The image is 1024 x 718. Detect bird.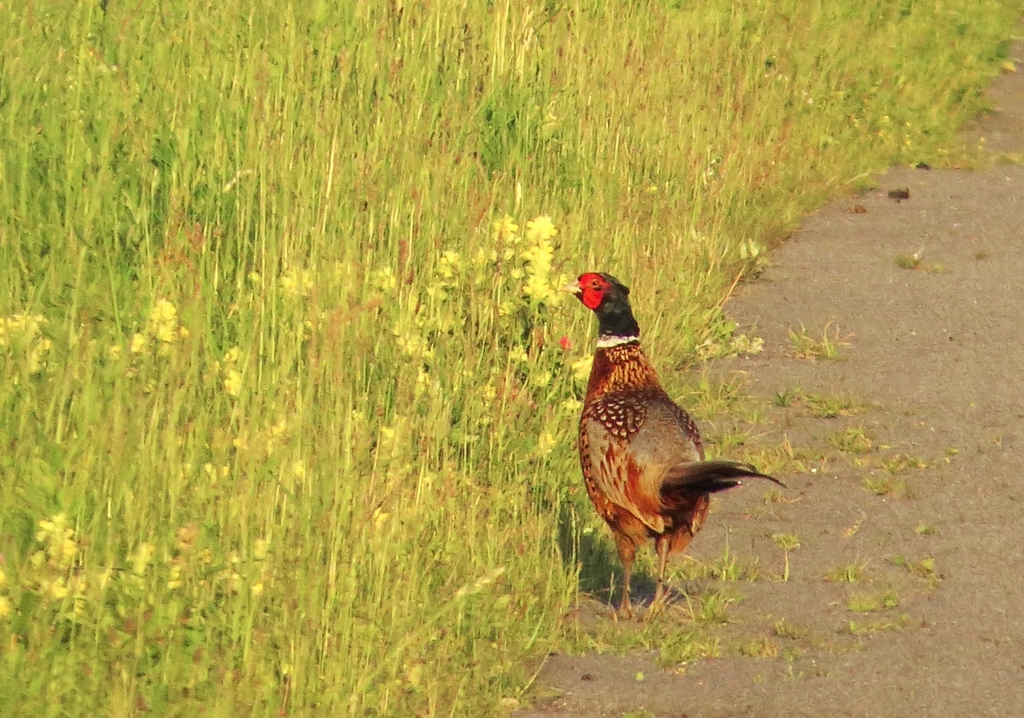
Detection: bbox=[551, 270, 777, 610].
